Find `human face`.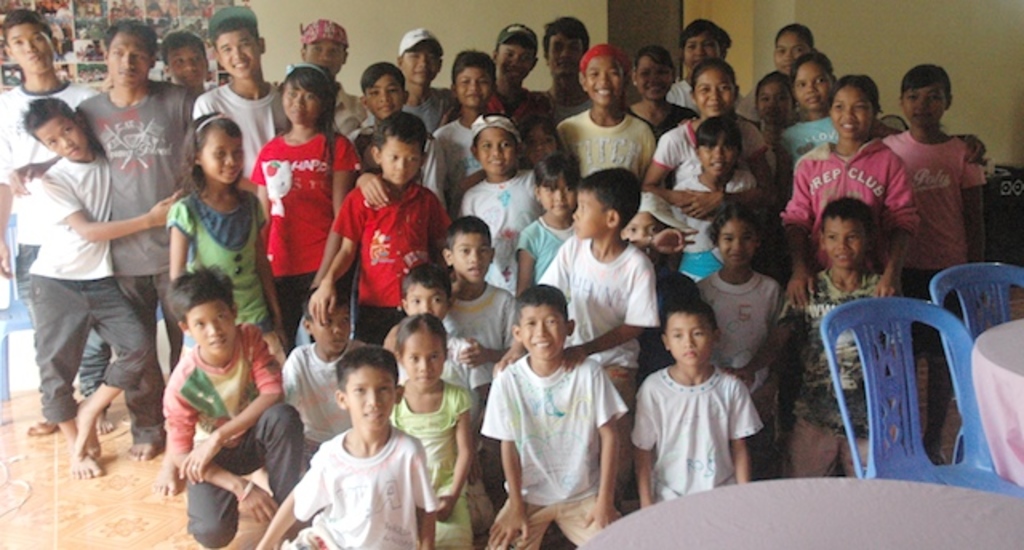
{"x1": 693, "y1": 66, "x2": 736, "y2": 115}.
